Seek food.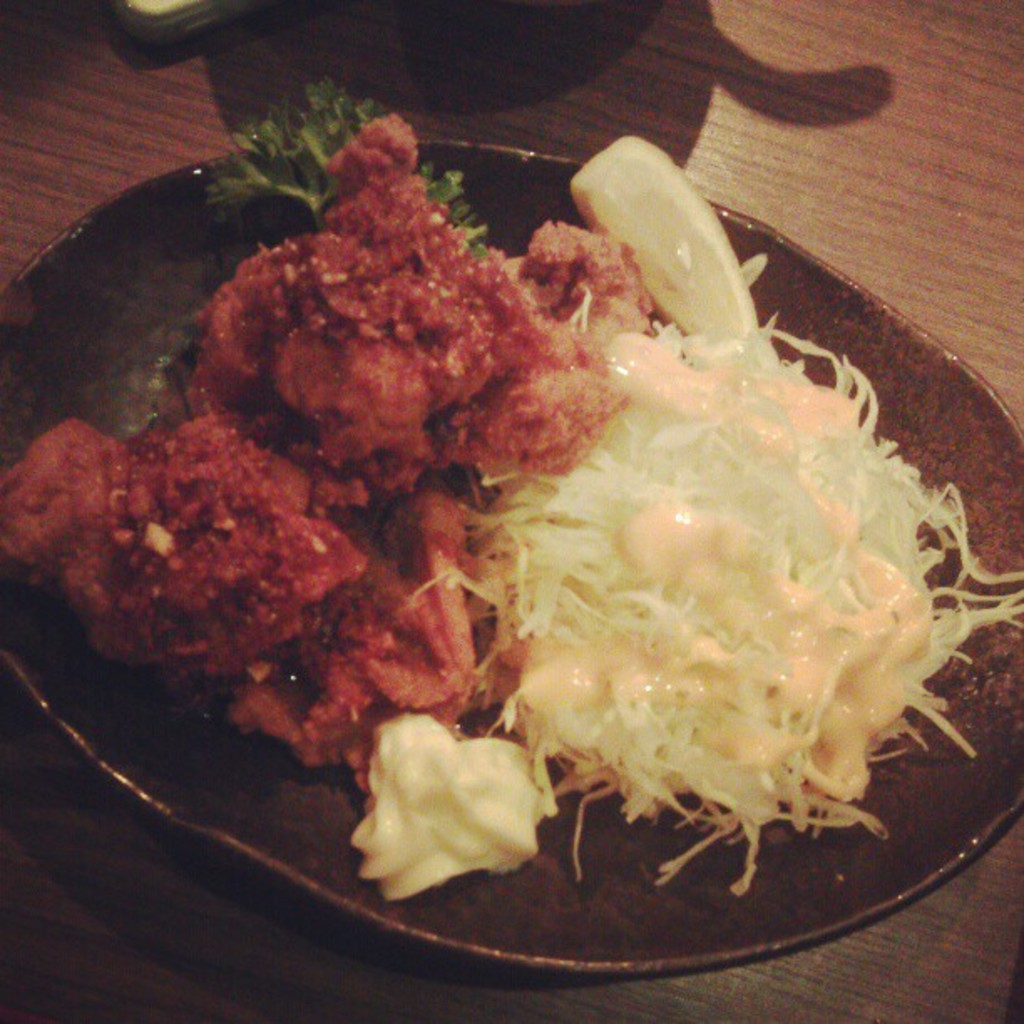
(422,134,1022,873).
